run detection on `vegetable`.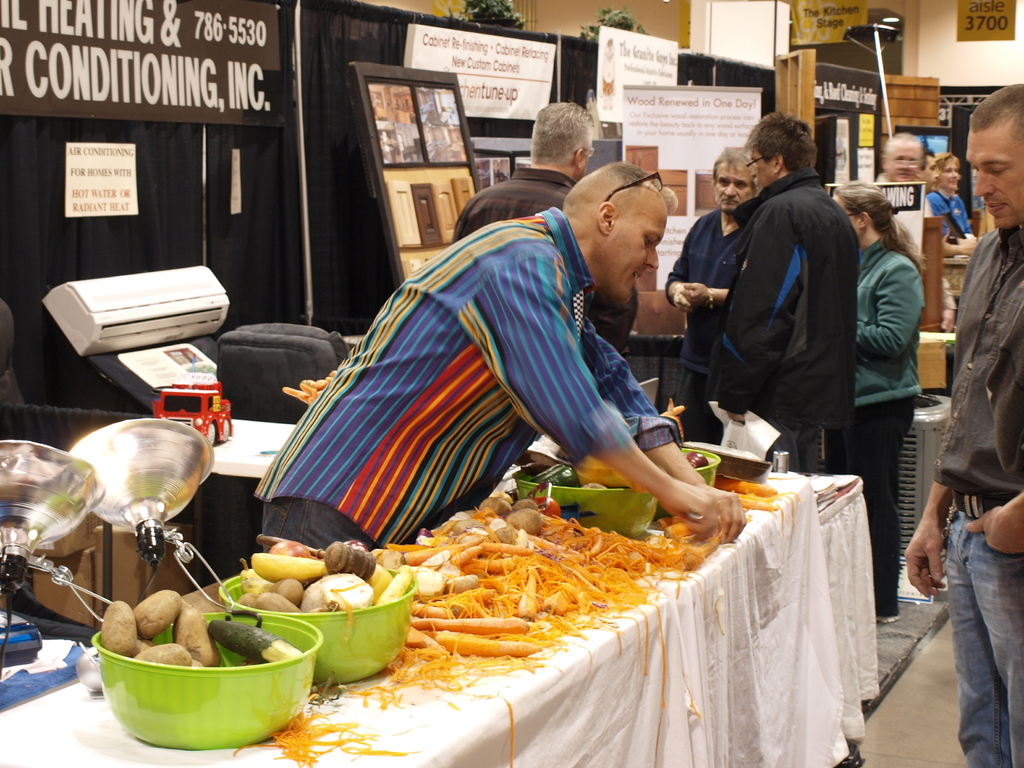
Result: 207,623,300,666.
